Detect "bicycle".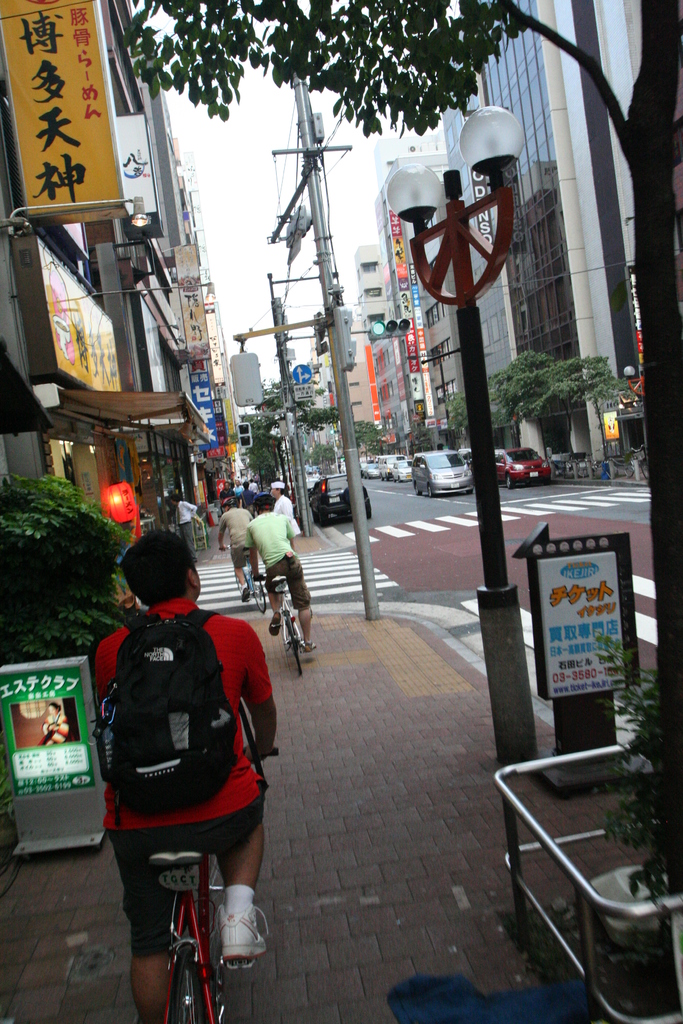
Detected at [x1=267, y1=576, x2=308, y2=679].
